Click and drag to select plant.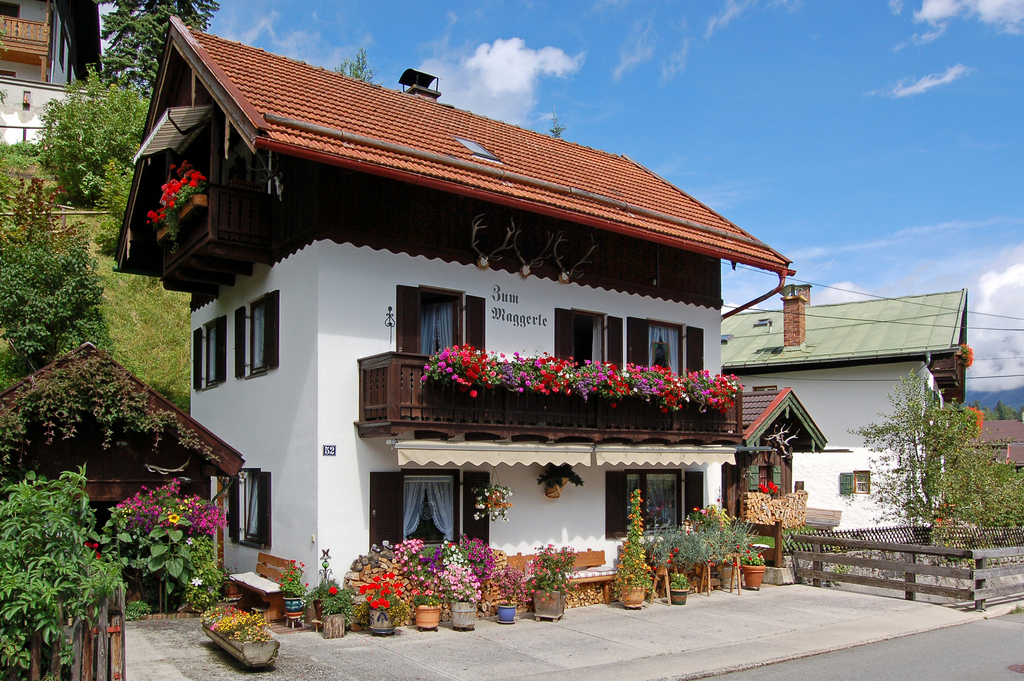
Selection: [left=431, top=545, right=461, bottom=577].
